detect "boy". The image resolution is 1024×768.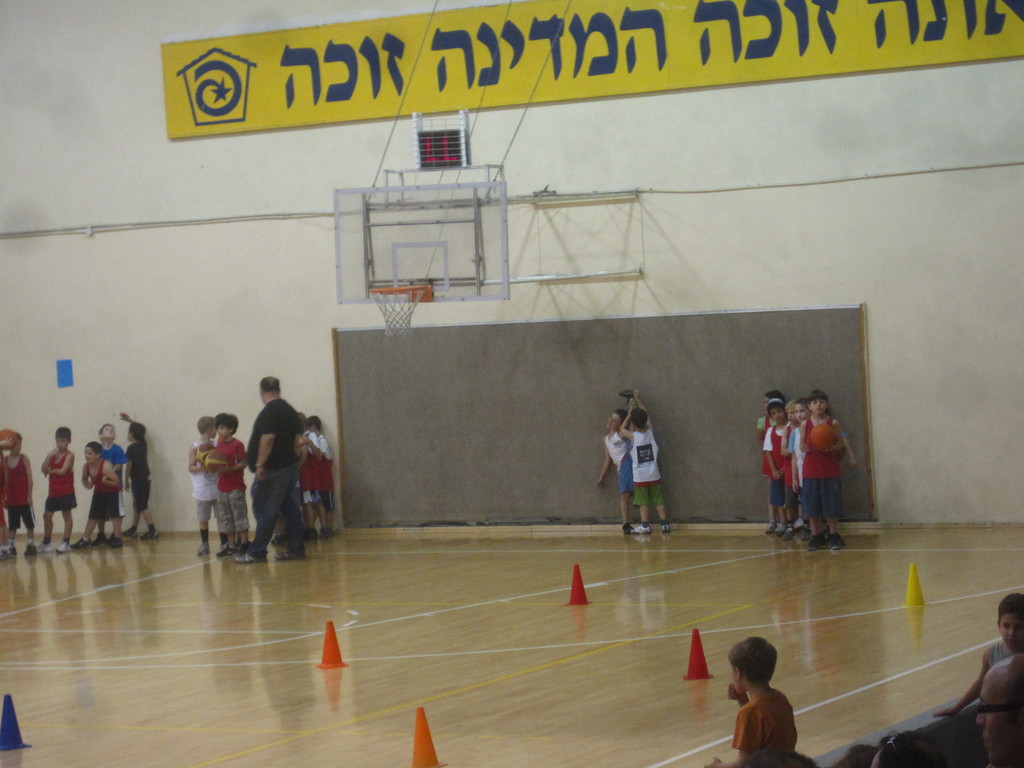
x1=708 y1=633 x2=795 y2=765.
